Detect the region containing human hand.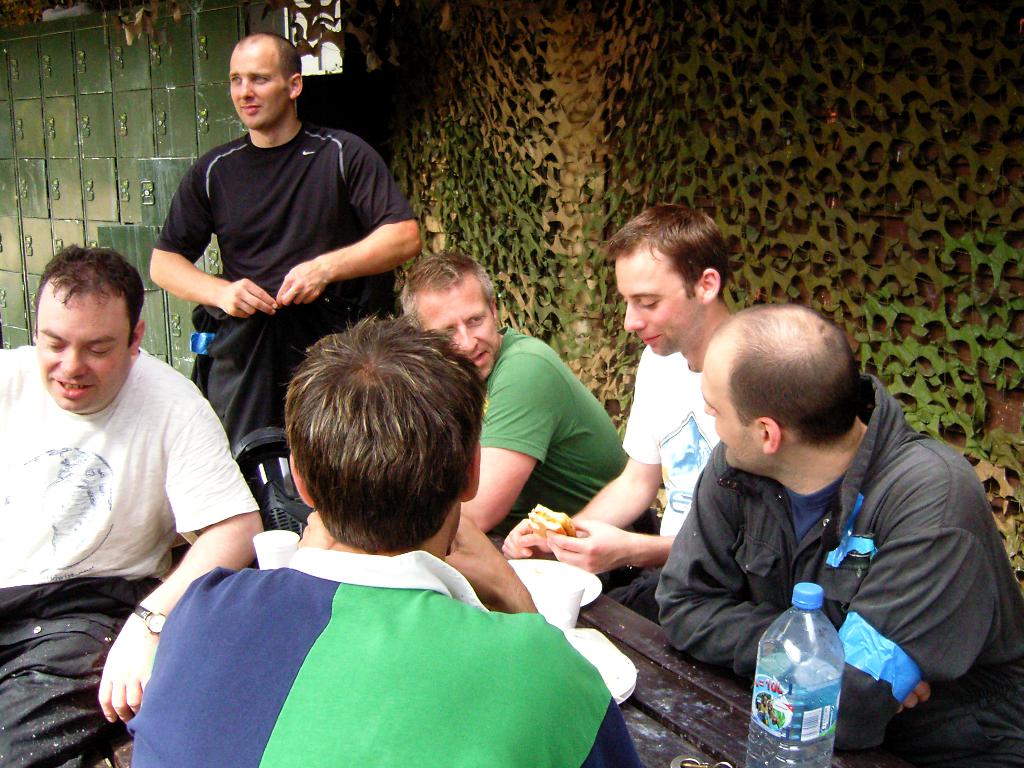
(x1=546, y1=516, x2=633, y2=579).
